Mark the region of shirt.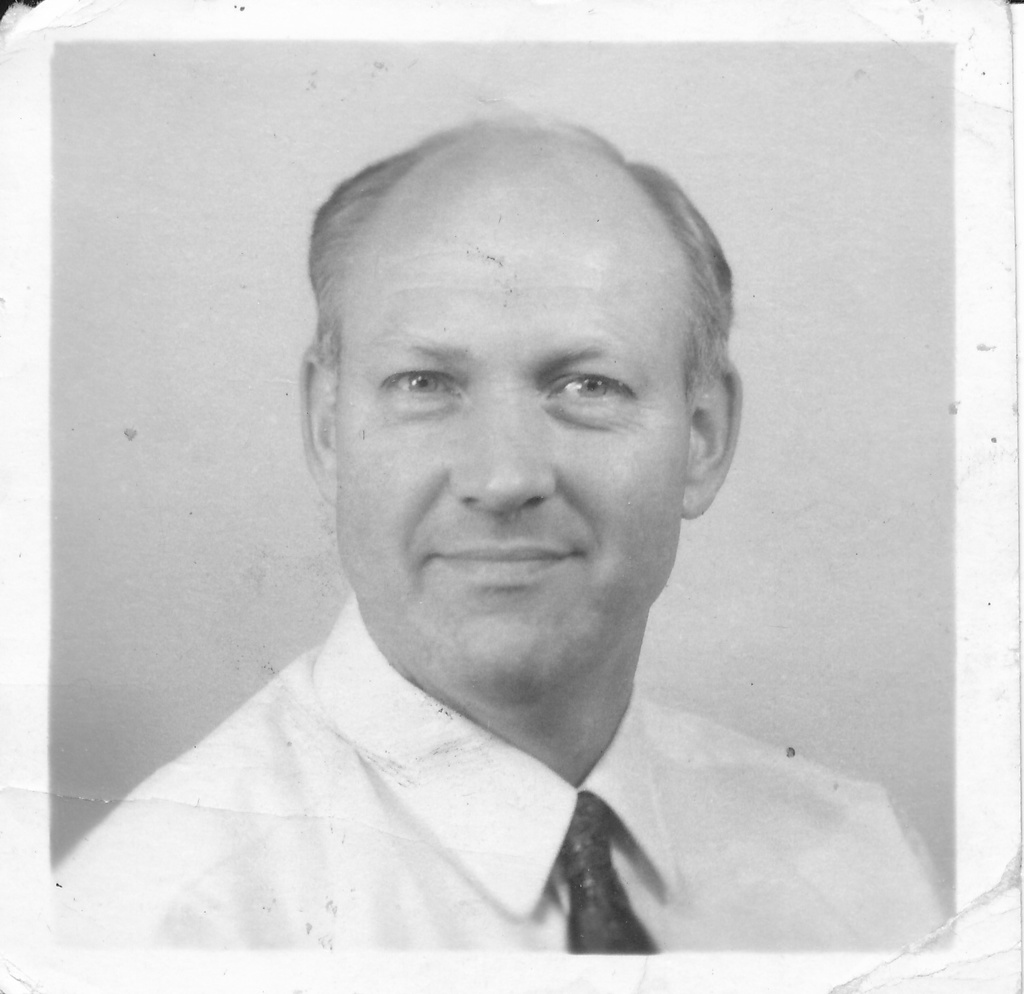
Region: (x1=52, y1=585, x2=946, y2=946).
